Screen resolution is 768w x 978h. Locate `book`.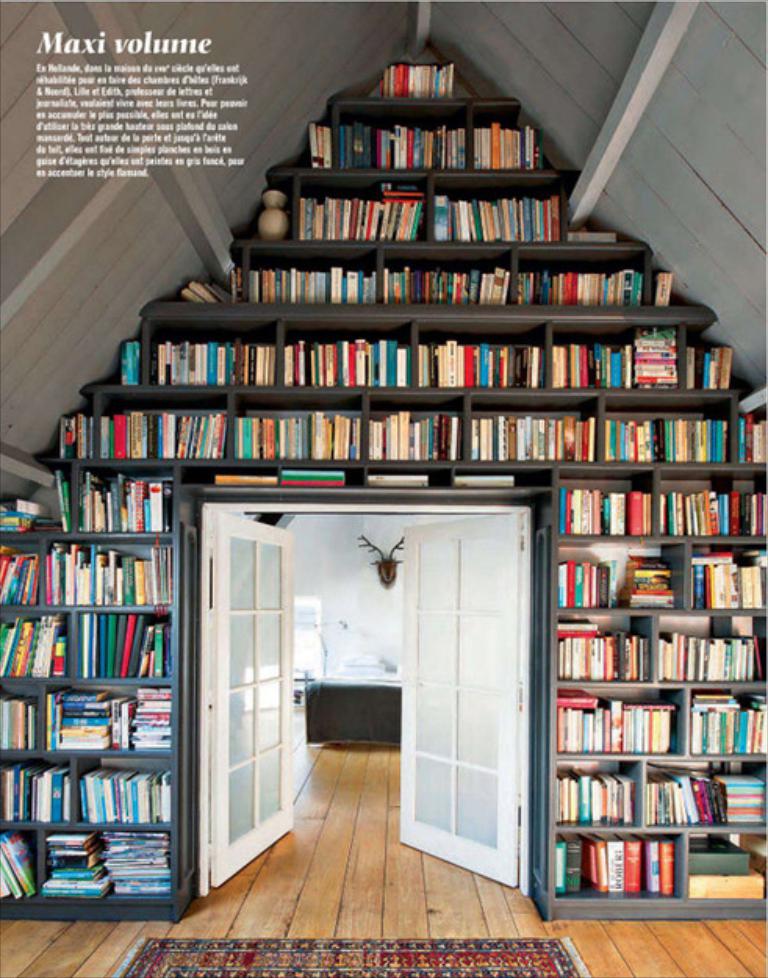
x1=286, y1=466, x2=343, y2=482.
